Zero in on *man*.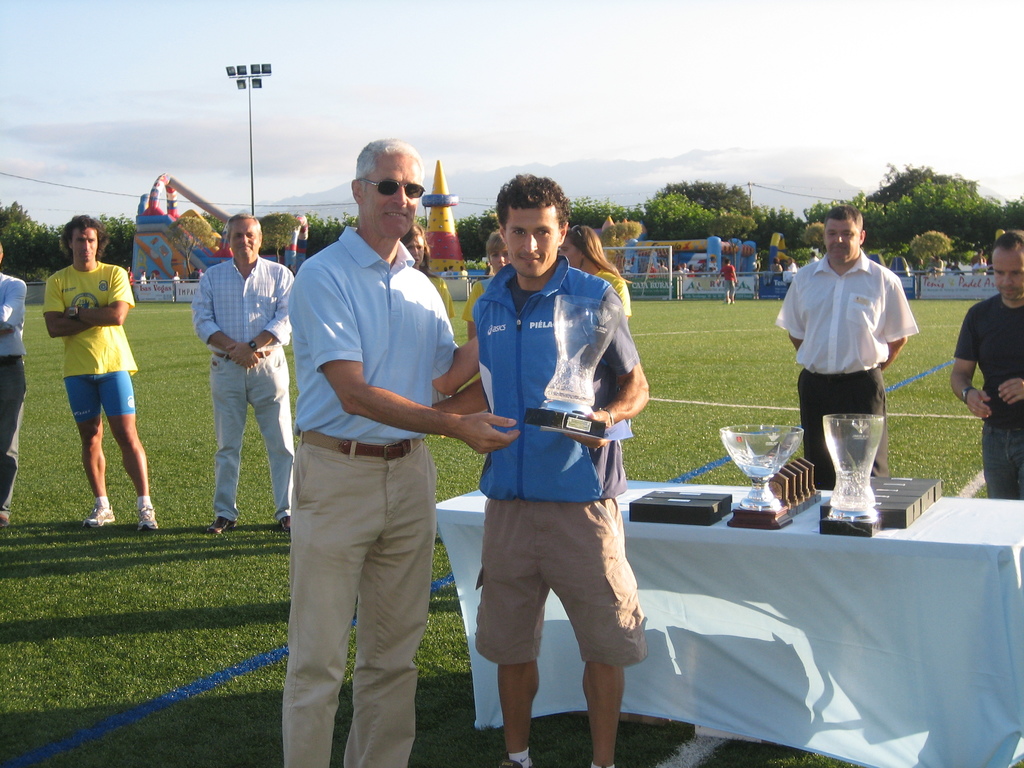
Zeroed in: (left=774, top=207, right=921, bottom=488).
